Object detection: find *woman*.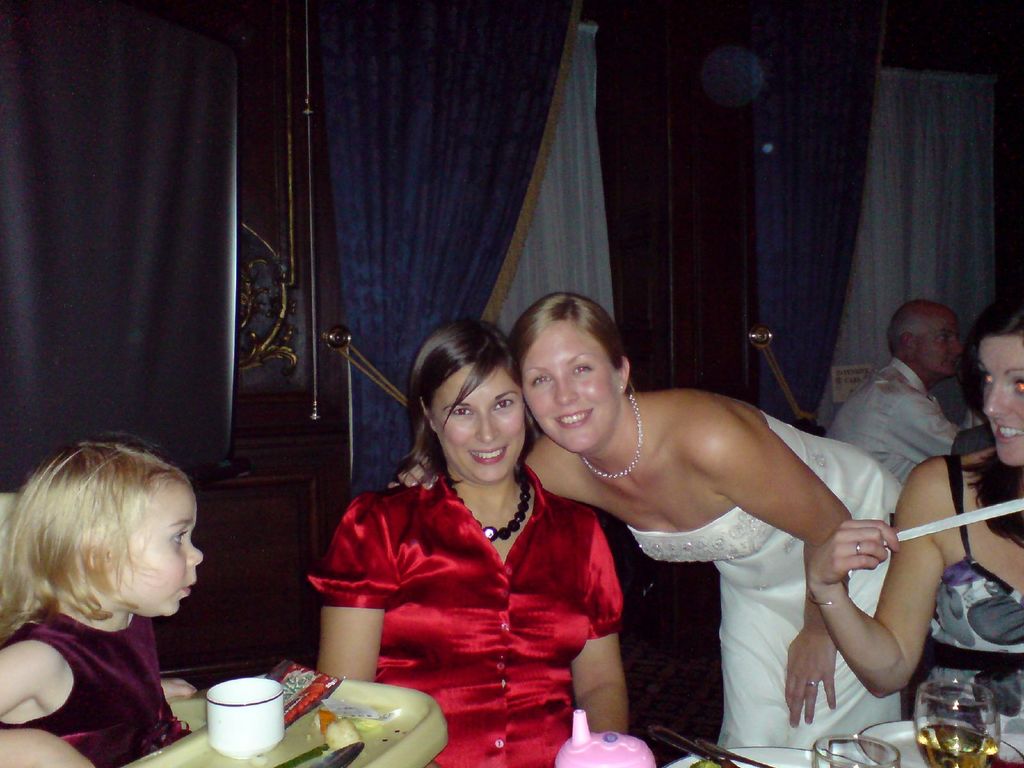
[x1=802, y1=292, x2=1023, y2=767].
